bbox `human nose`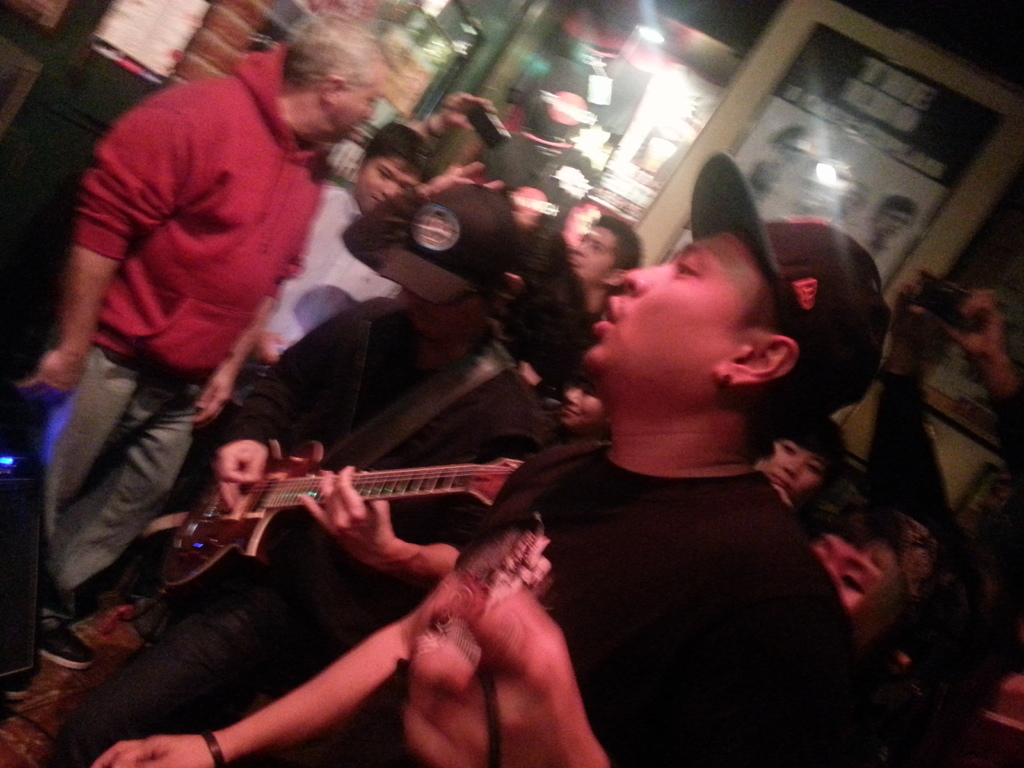
BBox(619, 263, 667, 300)
